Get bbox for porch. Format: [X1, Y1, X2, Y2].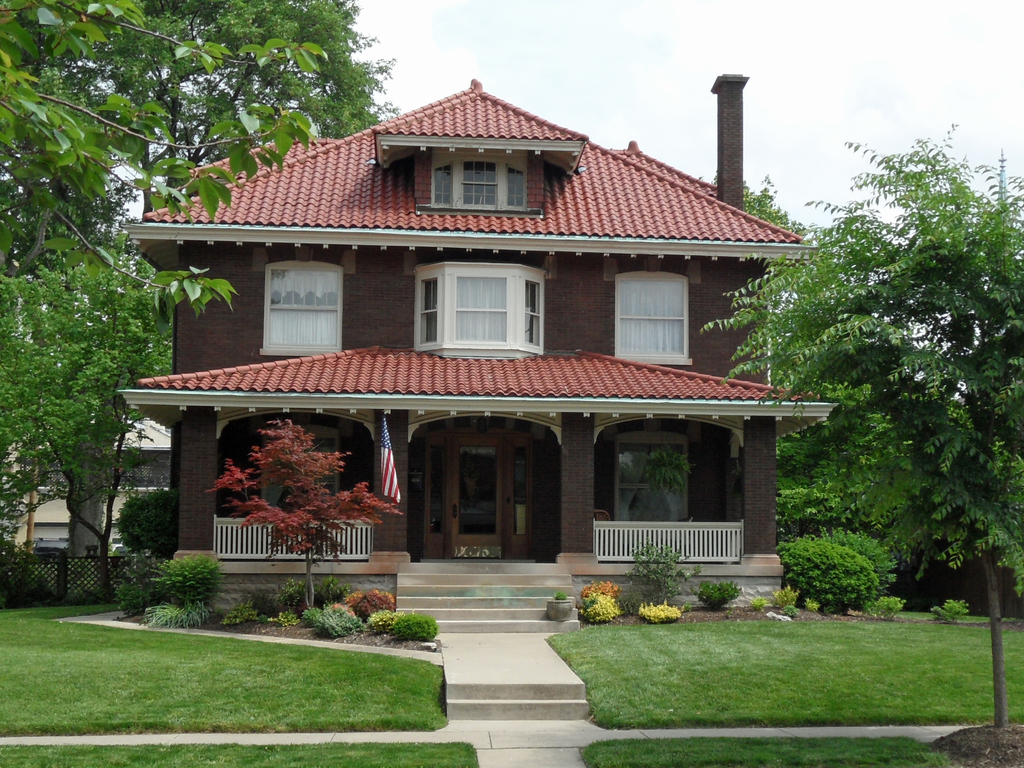
[174, 547, 778, 632].
